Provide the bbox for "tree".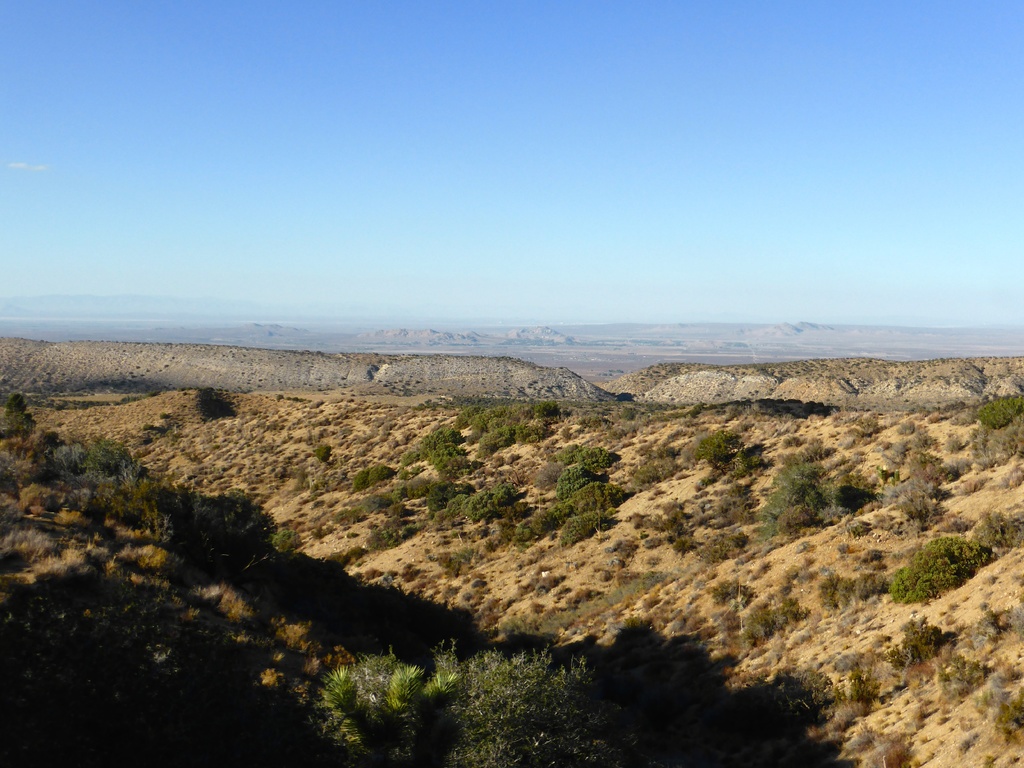
(353, 458, 412, 495).
